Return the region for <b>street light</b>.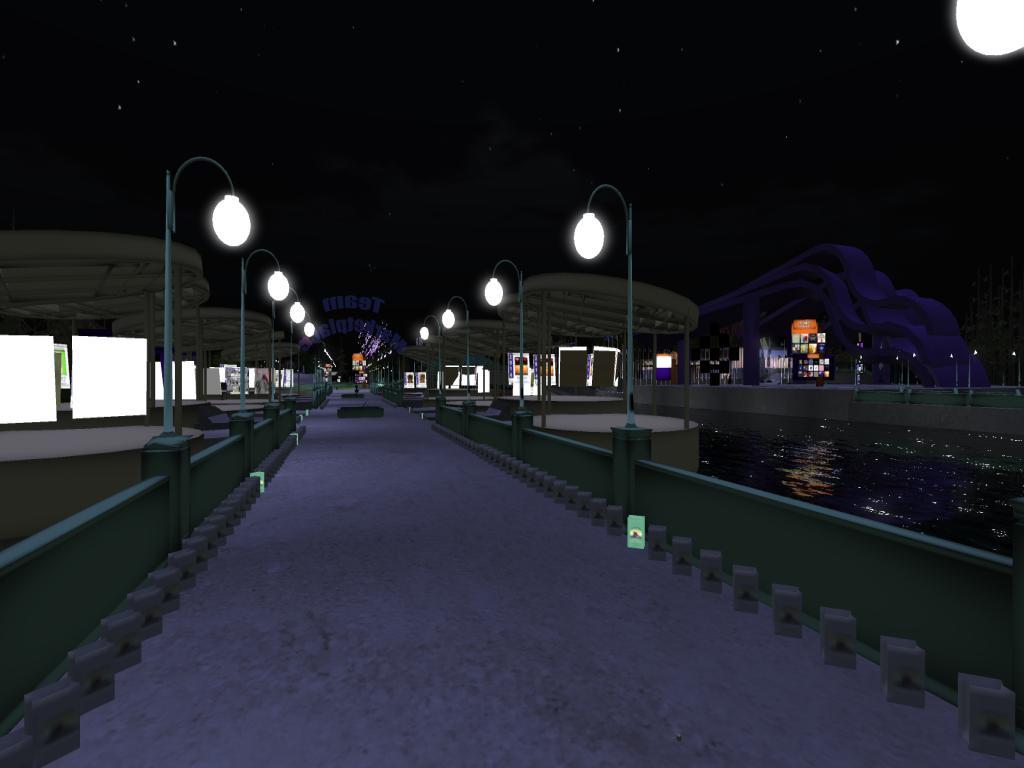
908,353,918,385.
